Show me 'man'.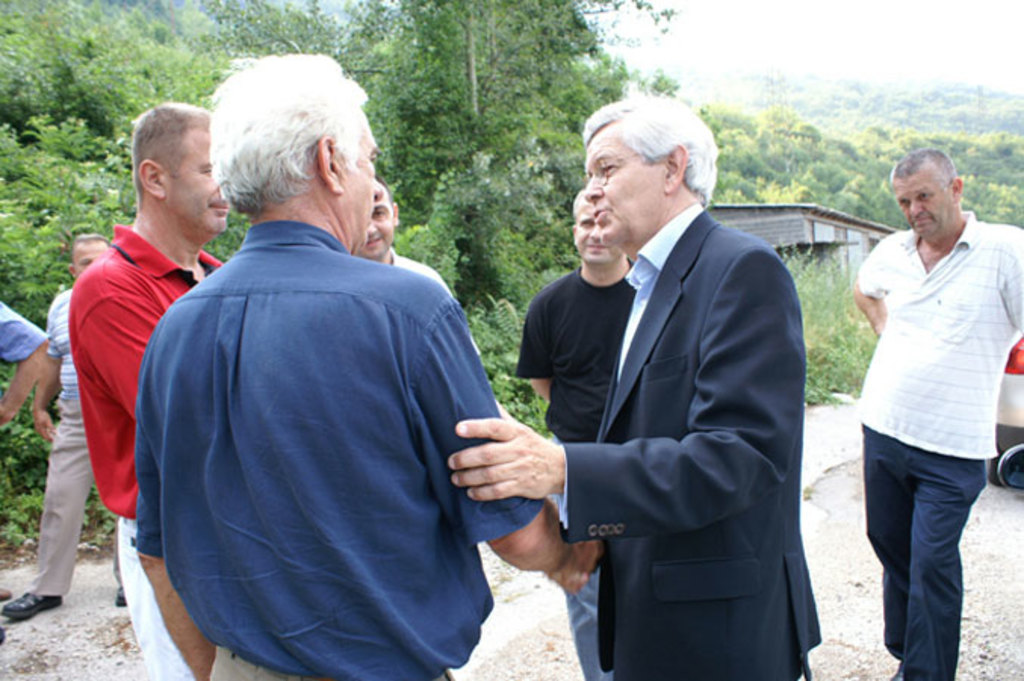
'man' is here: (left=133, top=48, right=587, bottom=679).
